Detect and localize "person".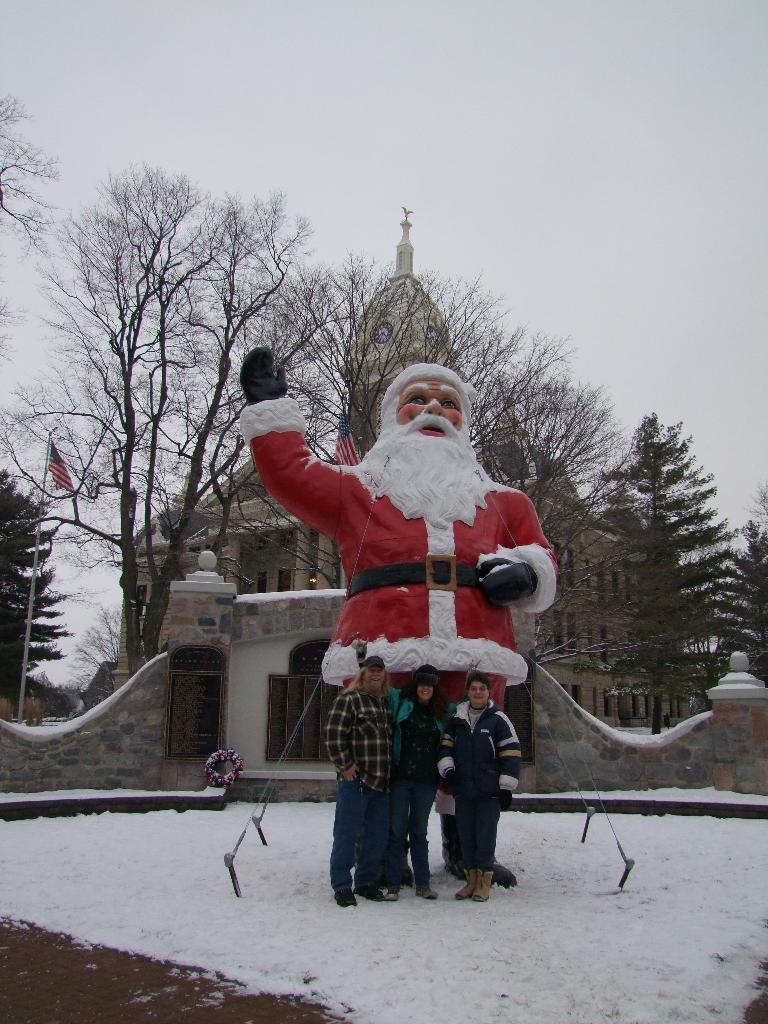
Localized at {"x1": 237, "y1": 340, "x2": 568, "y2": 895}.
